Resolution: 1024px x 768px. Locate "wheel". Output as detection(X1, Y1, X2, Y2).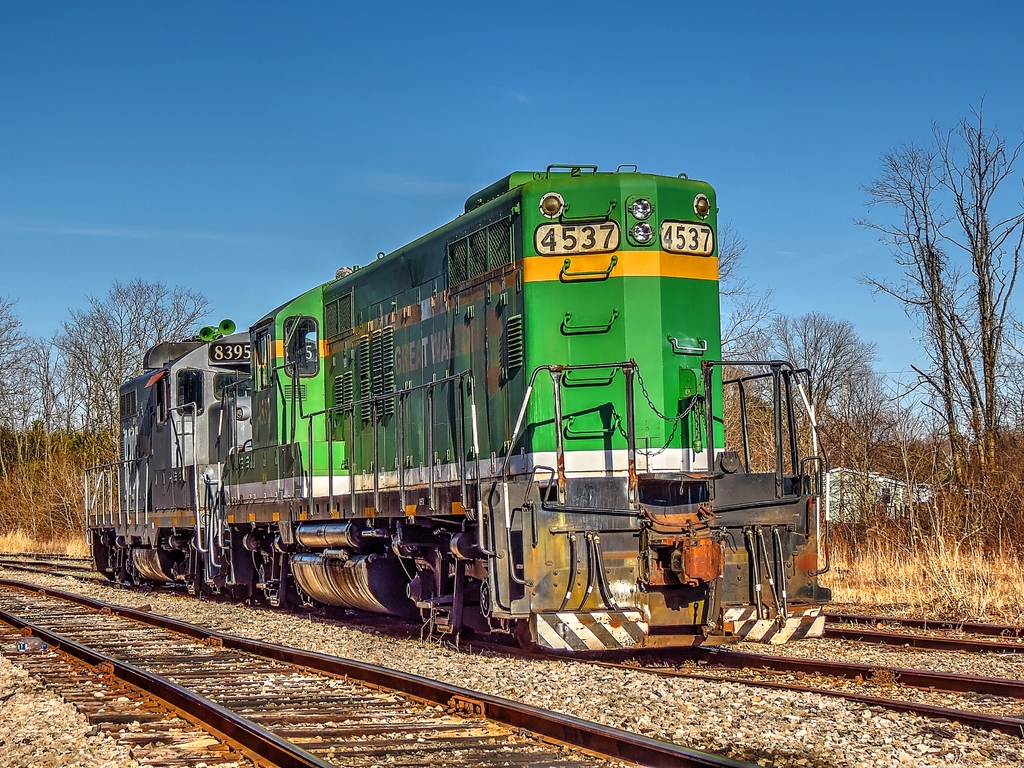
detection(261, 540, 284, 592).
